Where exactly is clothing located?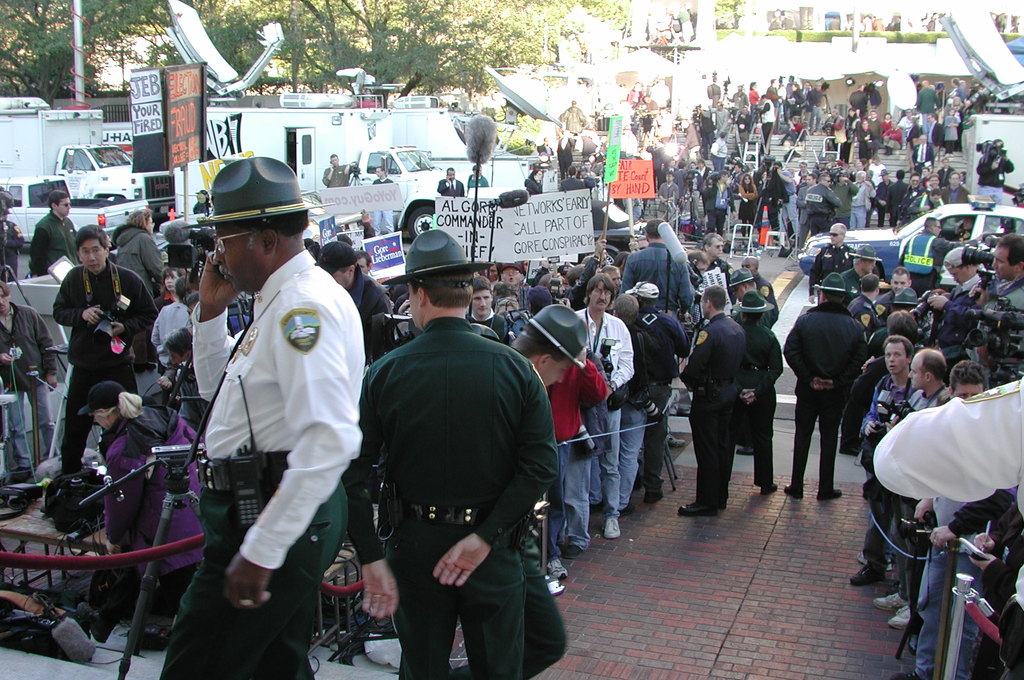
Its bounding box is box(706, 183, 735, 229).
